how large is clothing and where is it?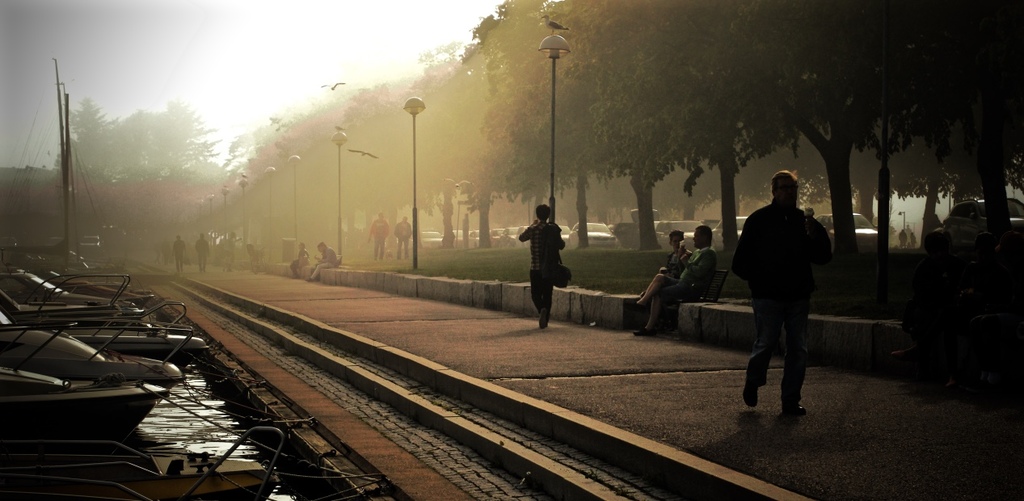
Bounding box: detection(369, 217, 389, 254).
